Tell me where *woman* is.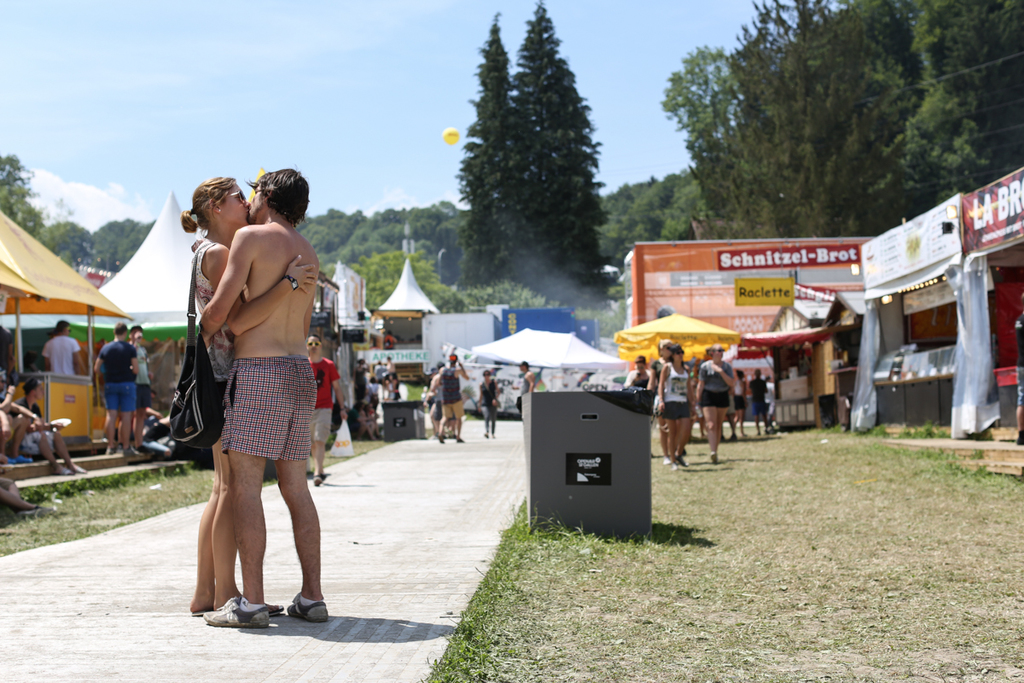
*woman* is at (x1=649, y1=342, x2=675, y2=457).
